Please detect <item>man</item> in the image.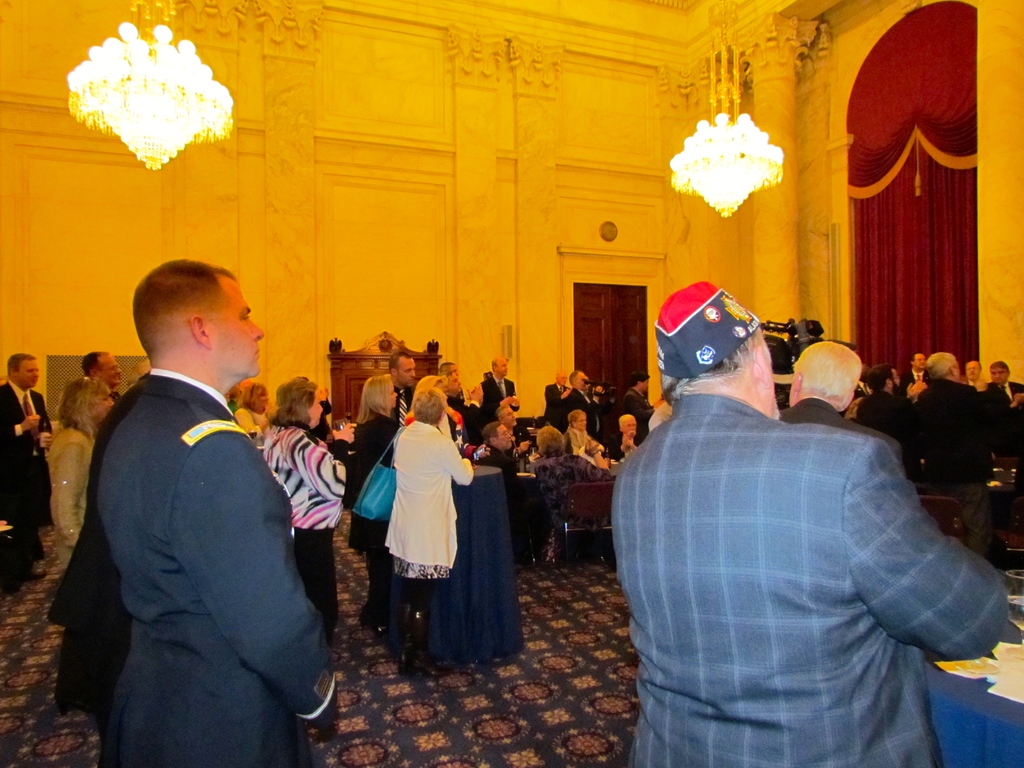
[858, 364, 916, 476].
